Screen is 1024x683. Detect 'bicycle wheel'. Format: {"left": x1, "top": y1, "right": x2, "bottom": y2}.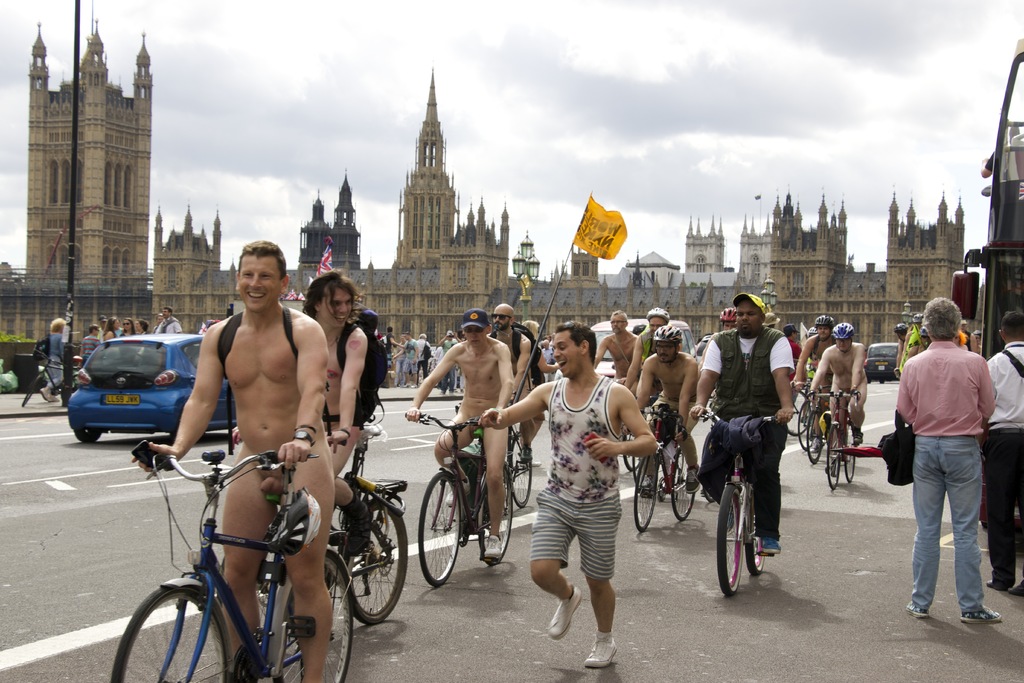
{"left": 717, "top": 486, "right": 746, "bottom": 595}.
